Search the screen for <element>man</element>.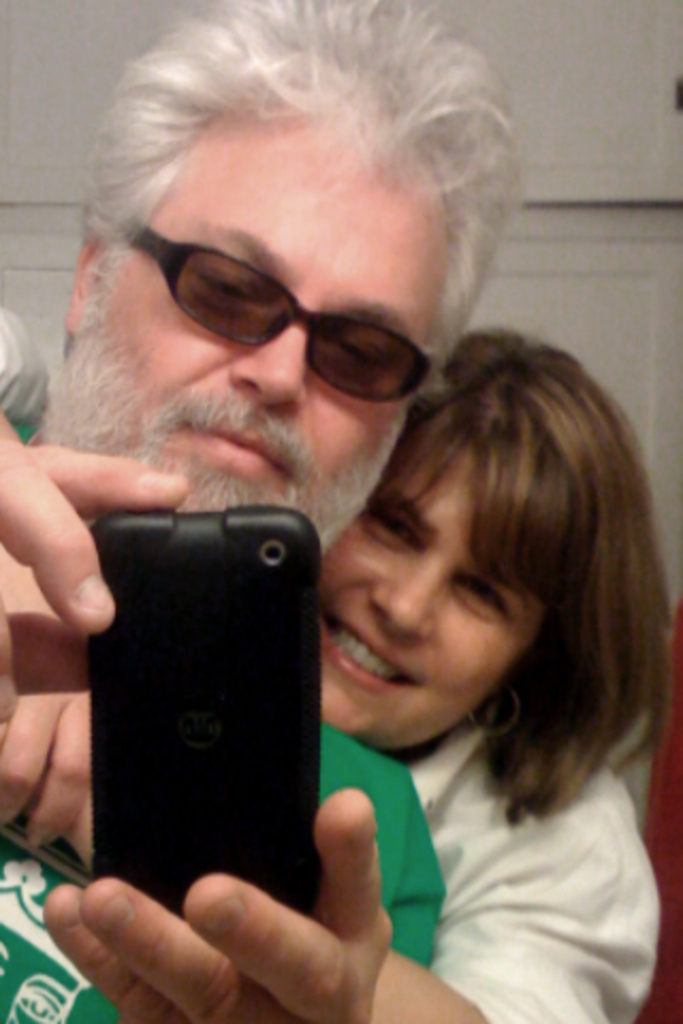
Found at bbox=(15, 45, 538, 973).
